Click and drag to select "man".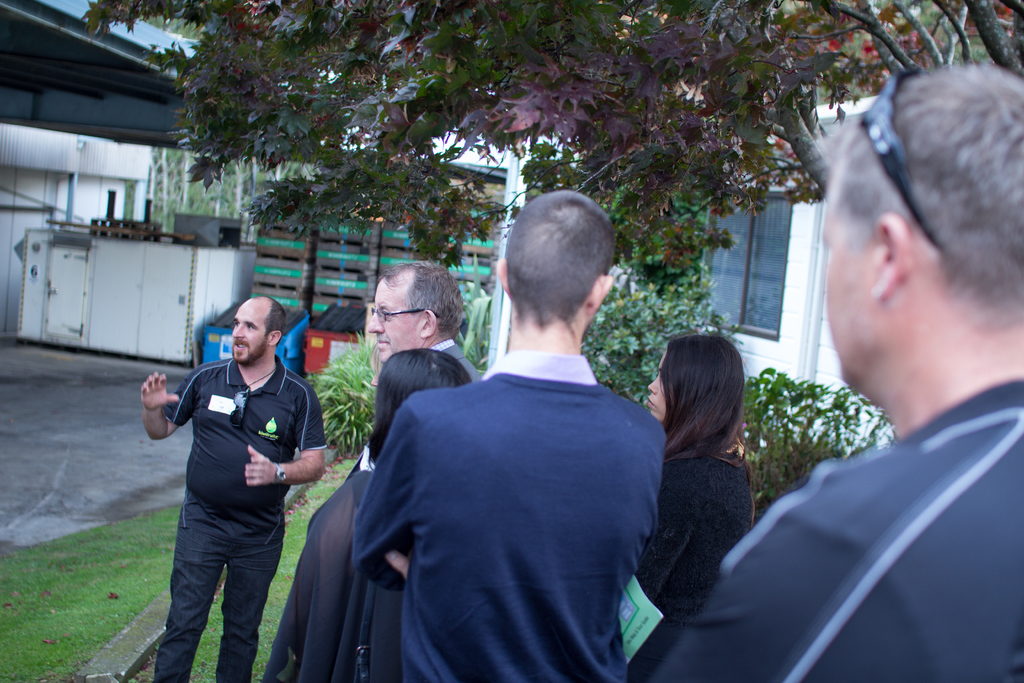
Selection: locate(364, 263, 482, 388).
